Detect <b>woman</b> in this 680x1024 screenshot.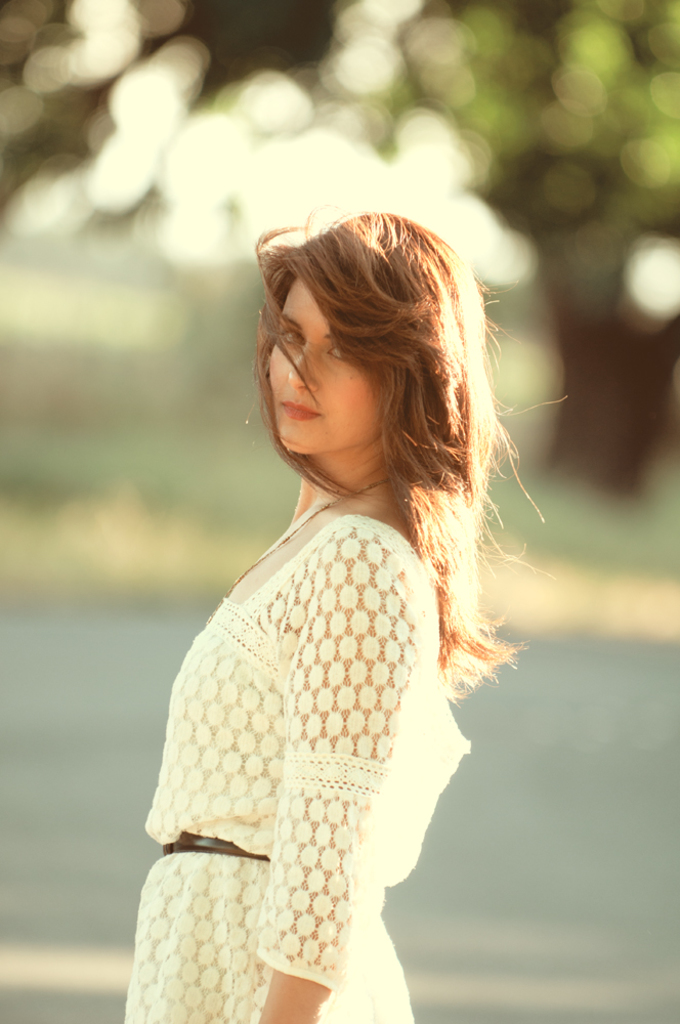
Detection: 116:199:553:992.
